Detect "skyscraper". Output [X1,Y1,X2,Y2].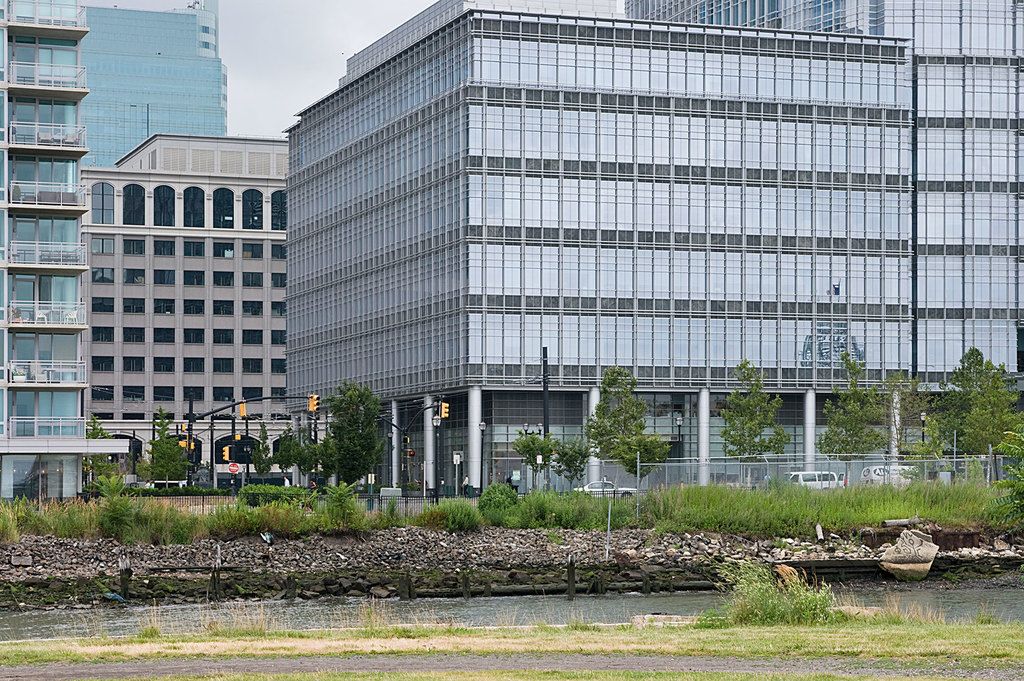
[618,0,1023,438].
